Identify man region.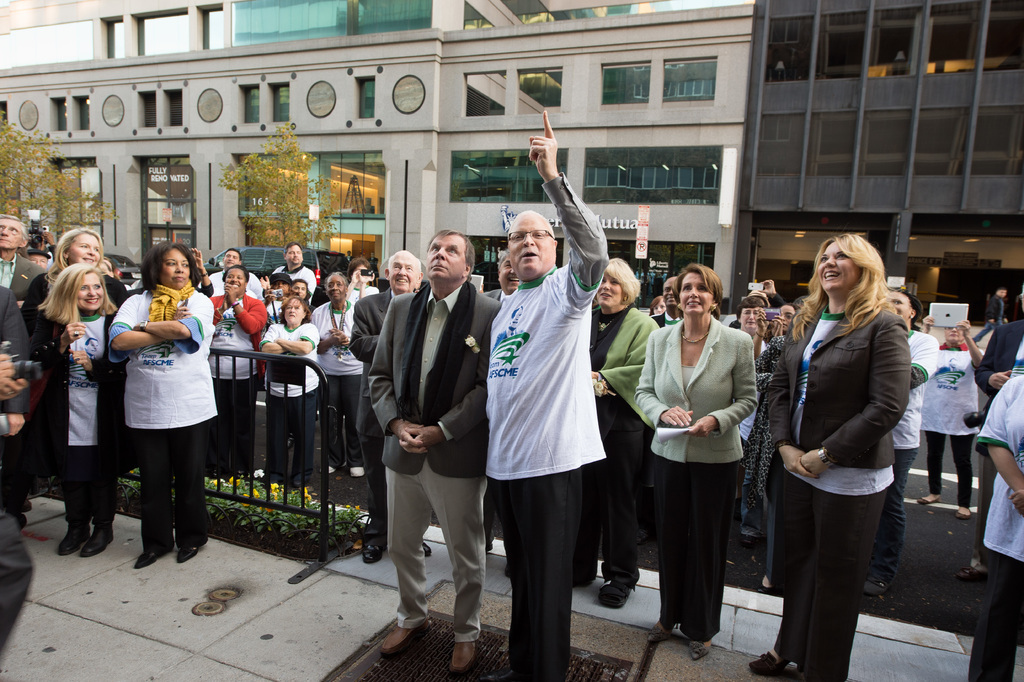
Region: rect(366, 228, 500, 676).
